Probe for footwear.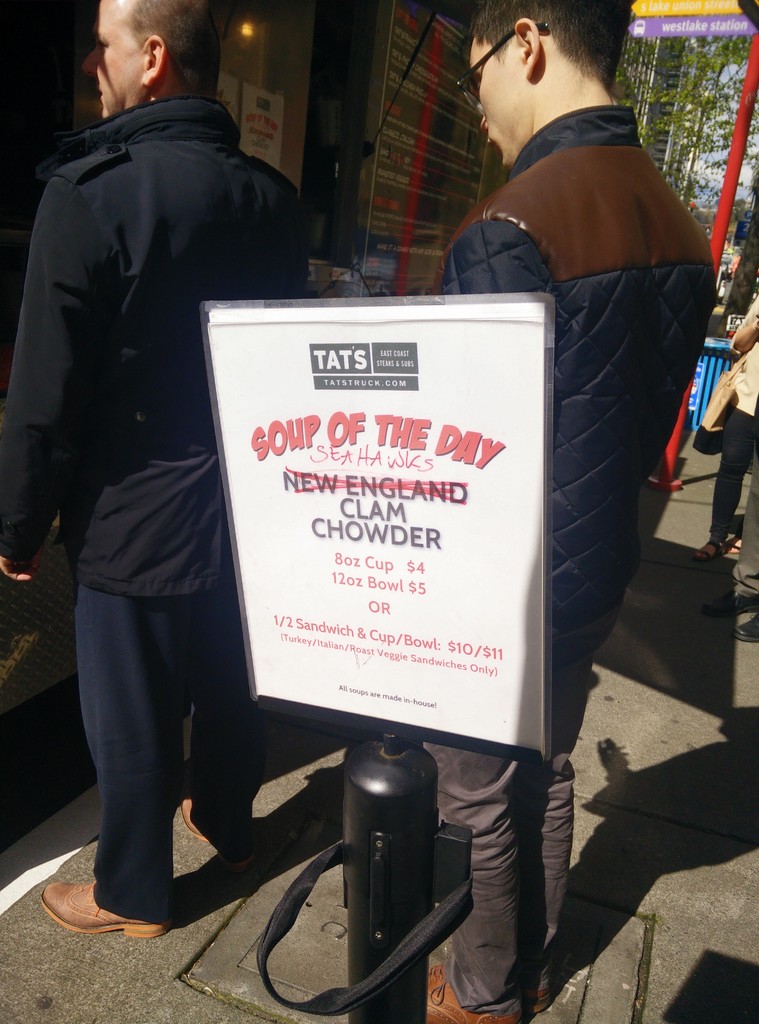
Probe result: l=730, t=607, r=758, b=644.
